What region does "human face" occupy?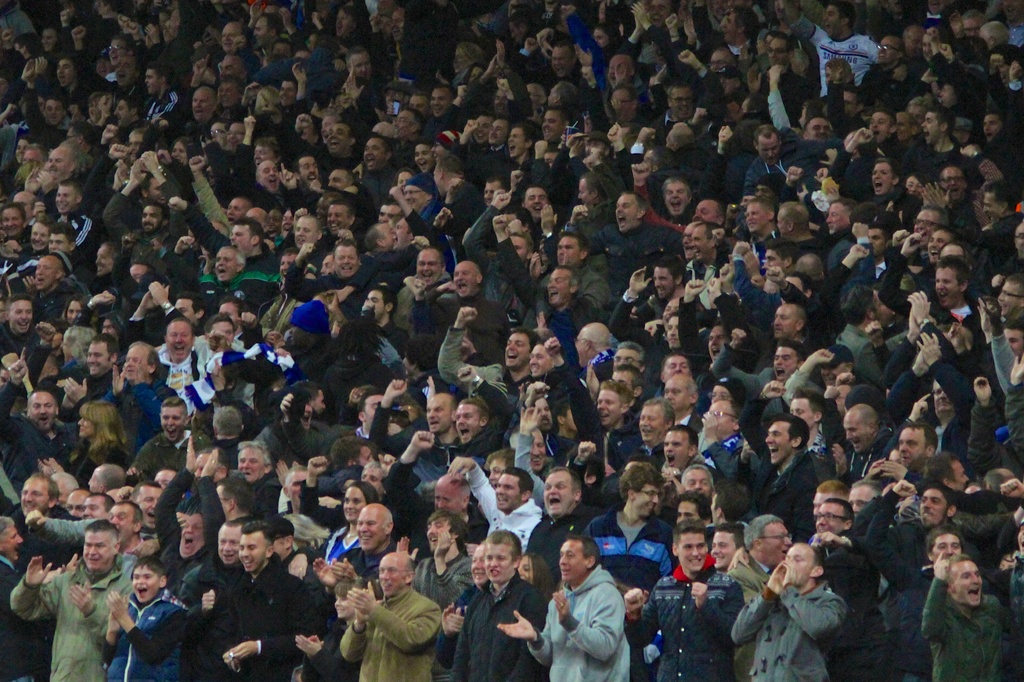
{"left": 326, "top": 121, "right": 351, "bottom": 157}.
